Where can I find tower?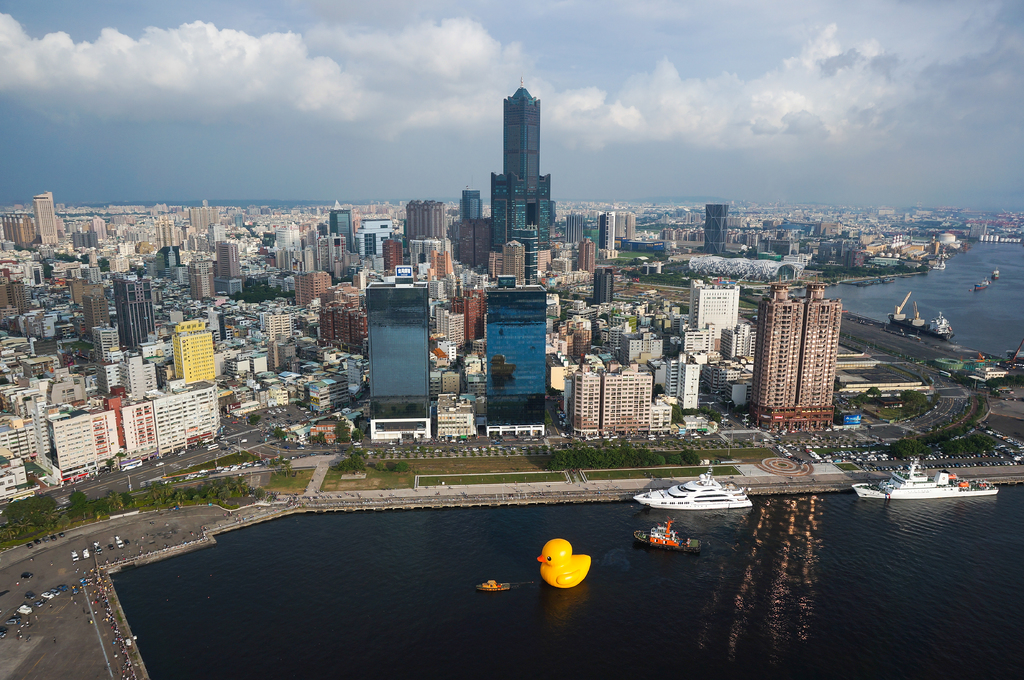
You can find it at [360,264,428,406].
